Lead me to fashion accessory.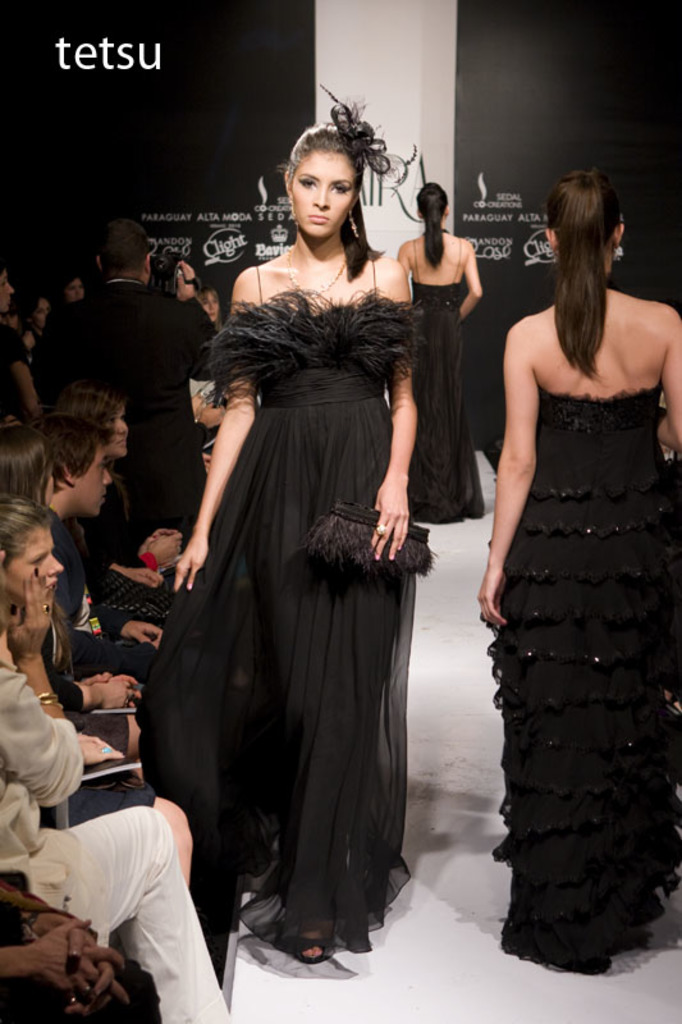
Lead to (288,244,349,296).
